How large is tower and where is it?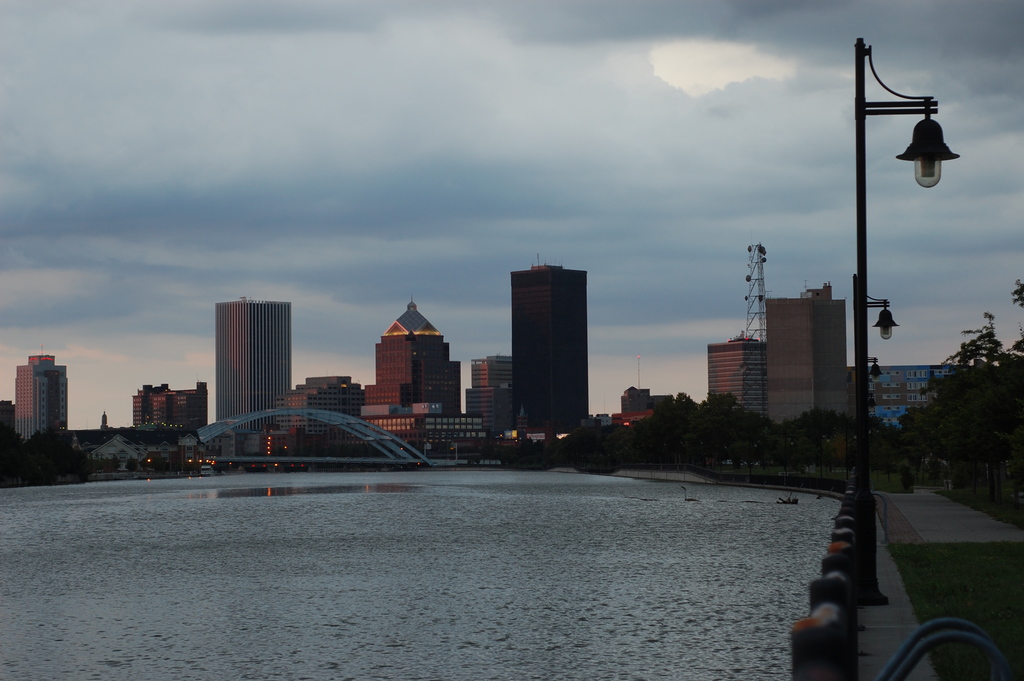
Bounding box: (x1=363, y1=293, x2=459, y2=448).
